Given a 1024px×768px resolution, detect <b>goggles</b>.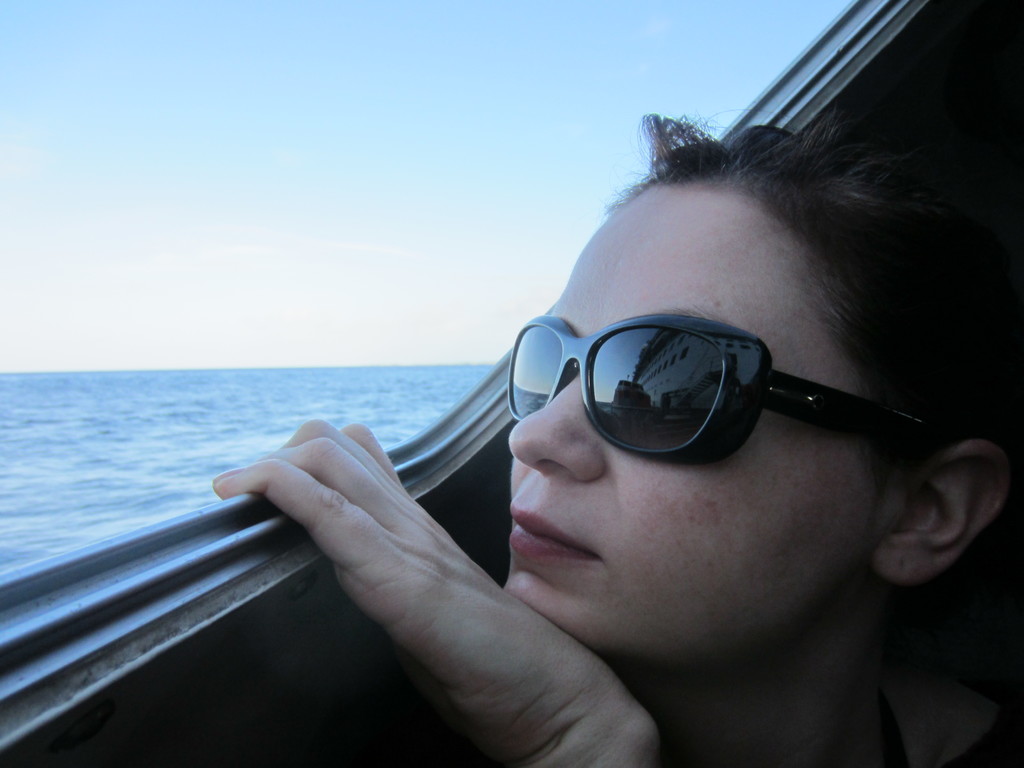
left=484, top=307, right=920, bottom=480.
